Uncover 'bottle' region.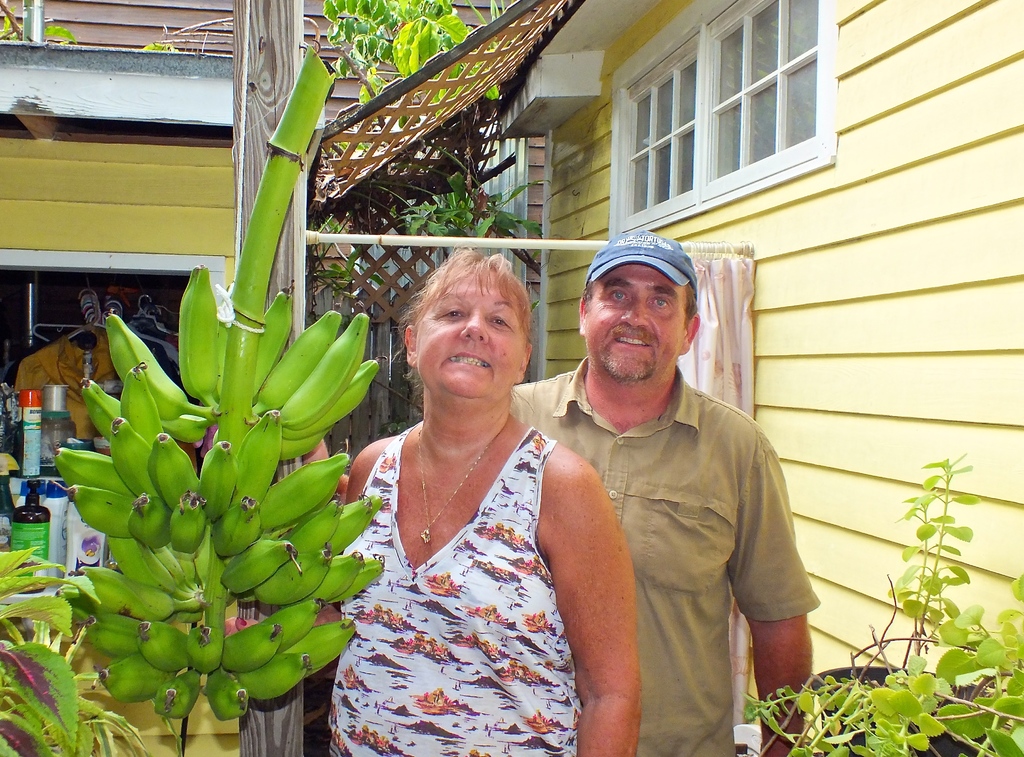
Uncovered: {"x1": 6, "y1": 392, "x2": 47, "y2": 475}.
